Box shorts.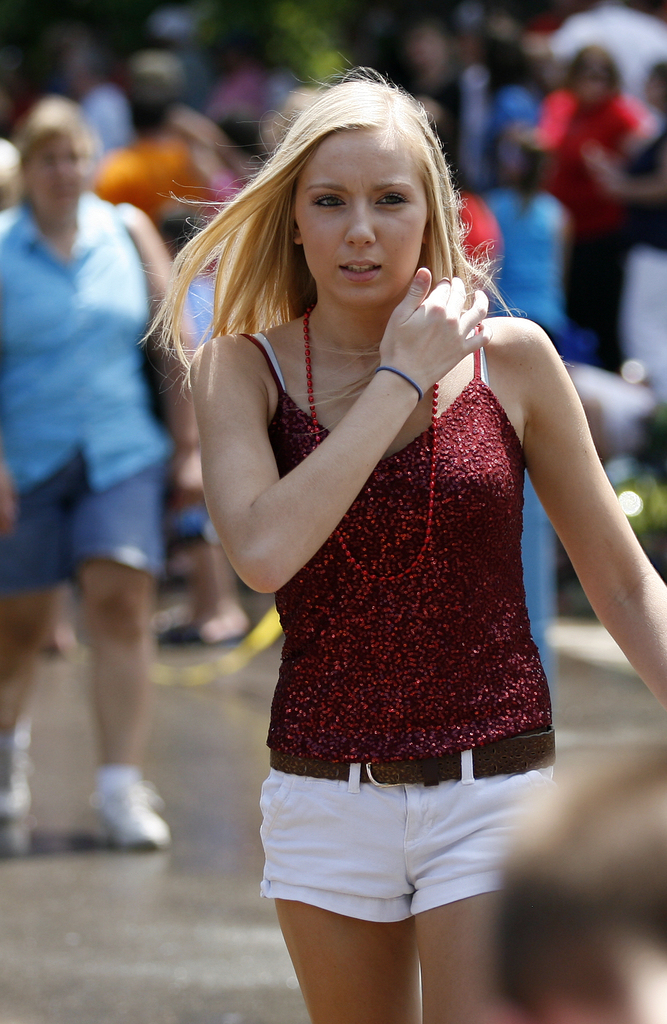
[left=253, top=756, right=552, bottom=950].
